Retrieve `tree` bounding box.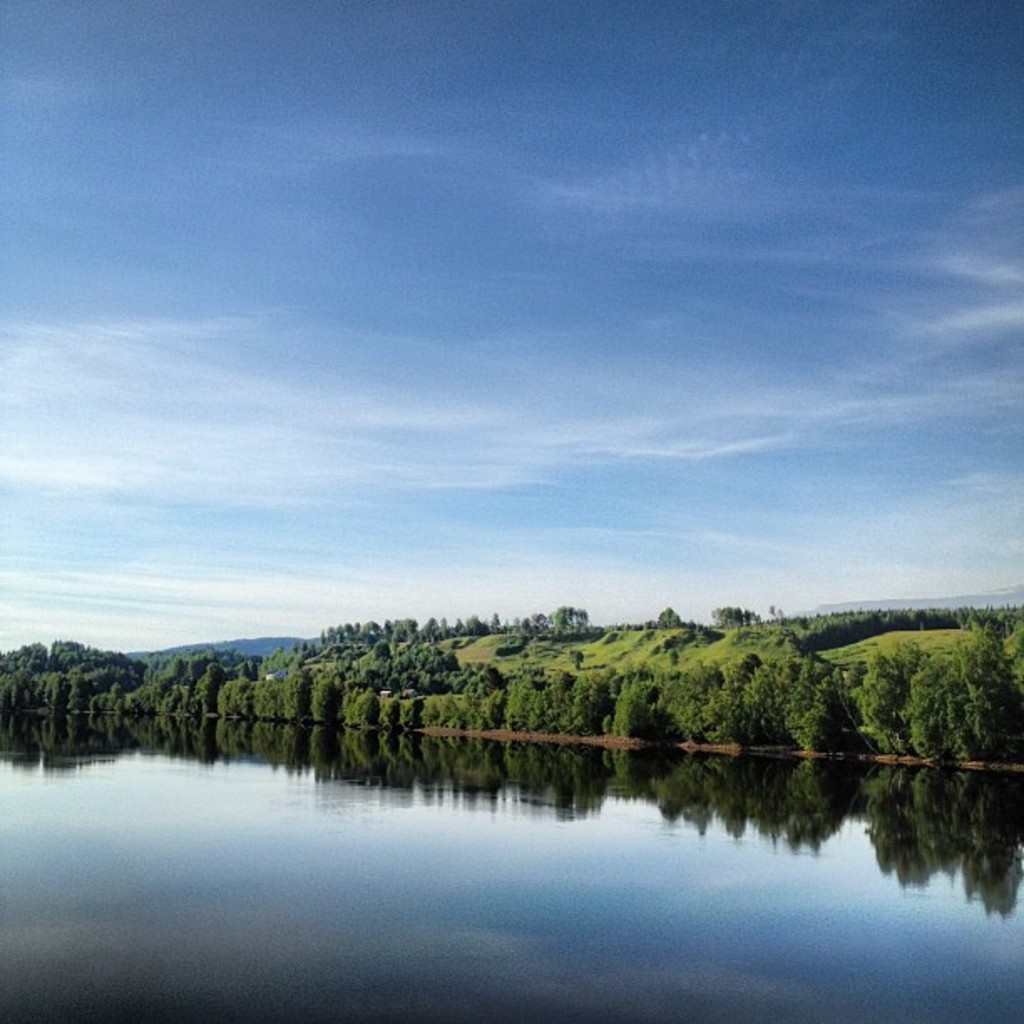
Bounding box: <region>817, 641, 944, 755</region>.
